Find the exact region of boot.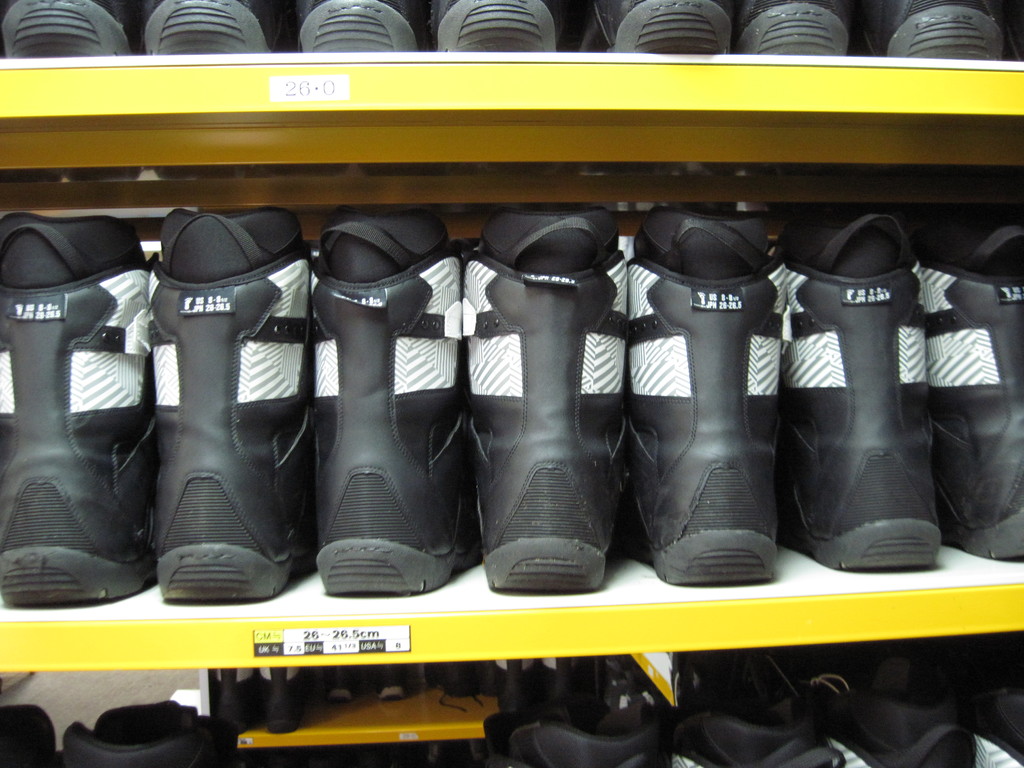
Exact region: (x1=923, y1=220, x2=1023, y2=569).
